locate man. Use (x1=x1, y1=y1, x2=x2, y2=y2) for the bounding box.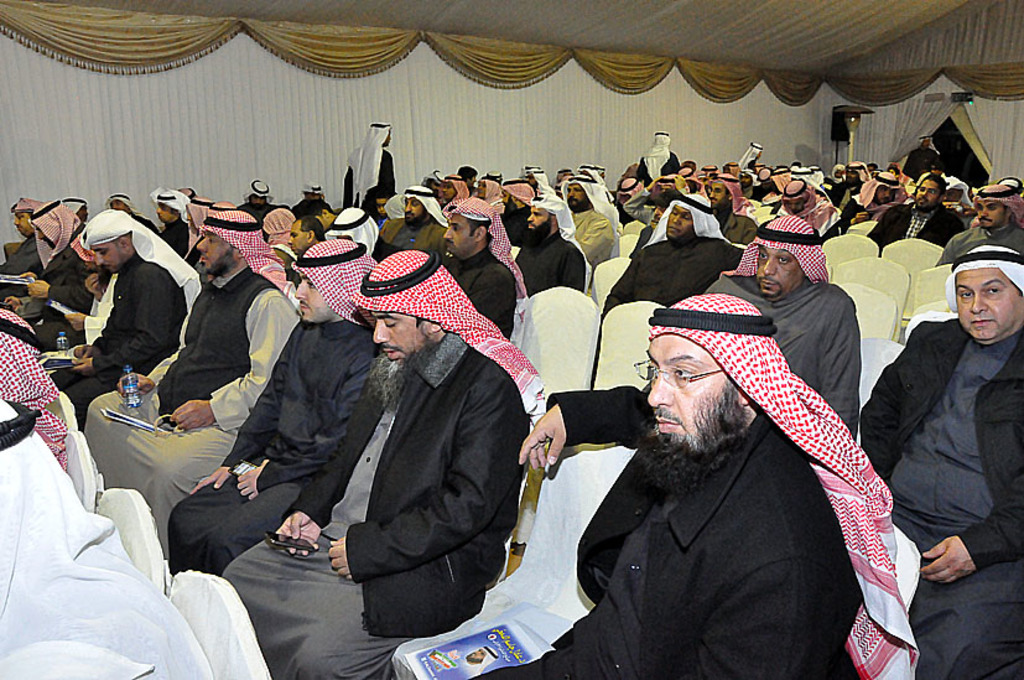
(x1=0, y1=401, x2=215, y2=679).
